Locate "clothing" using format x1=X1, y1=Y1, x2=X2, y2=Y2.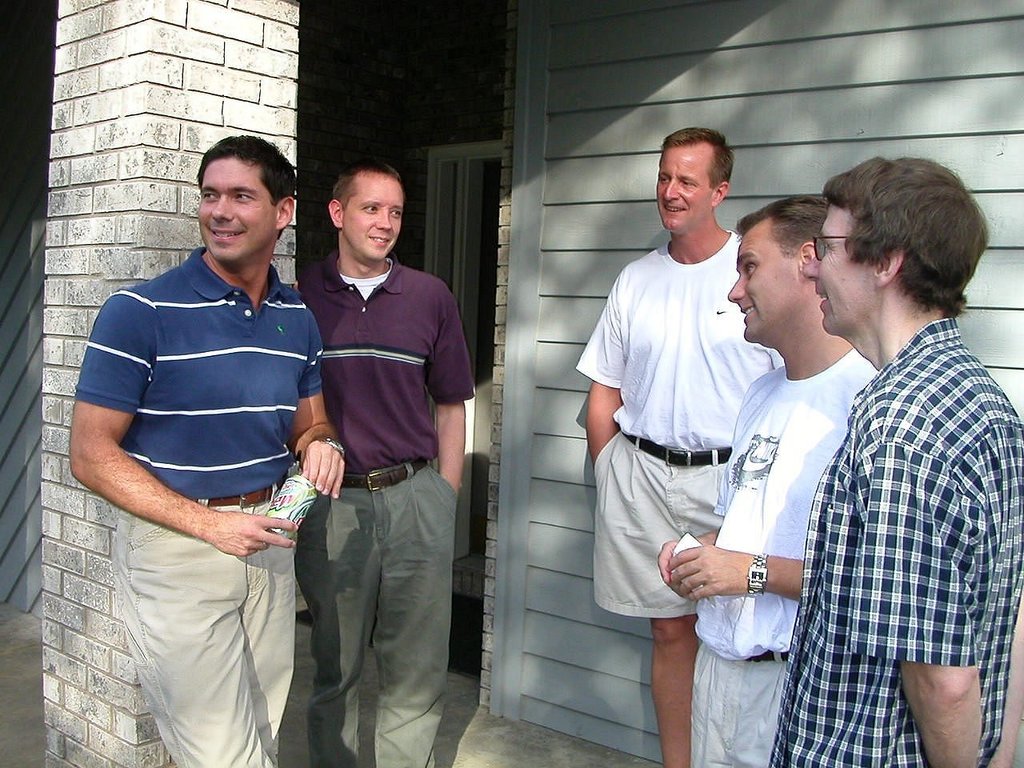
x1=690, y1=338, x2=890, y2=767.
